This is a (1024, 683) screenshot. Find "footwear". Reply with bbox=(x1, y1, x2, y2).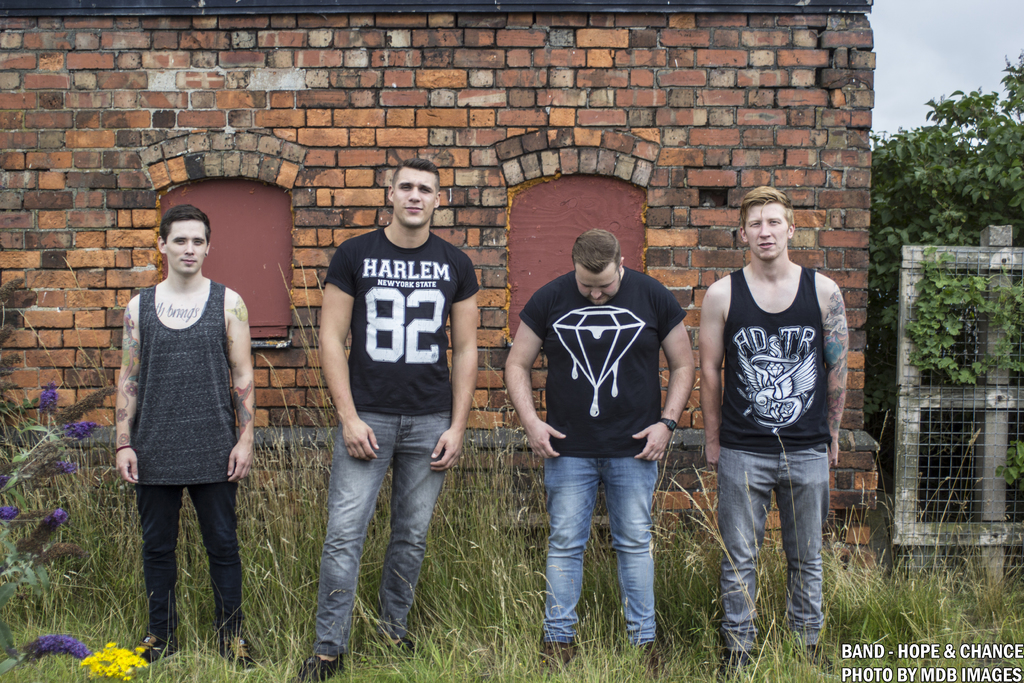
bbox=(531, 643, 576, 677).
